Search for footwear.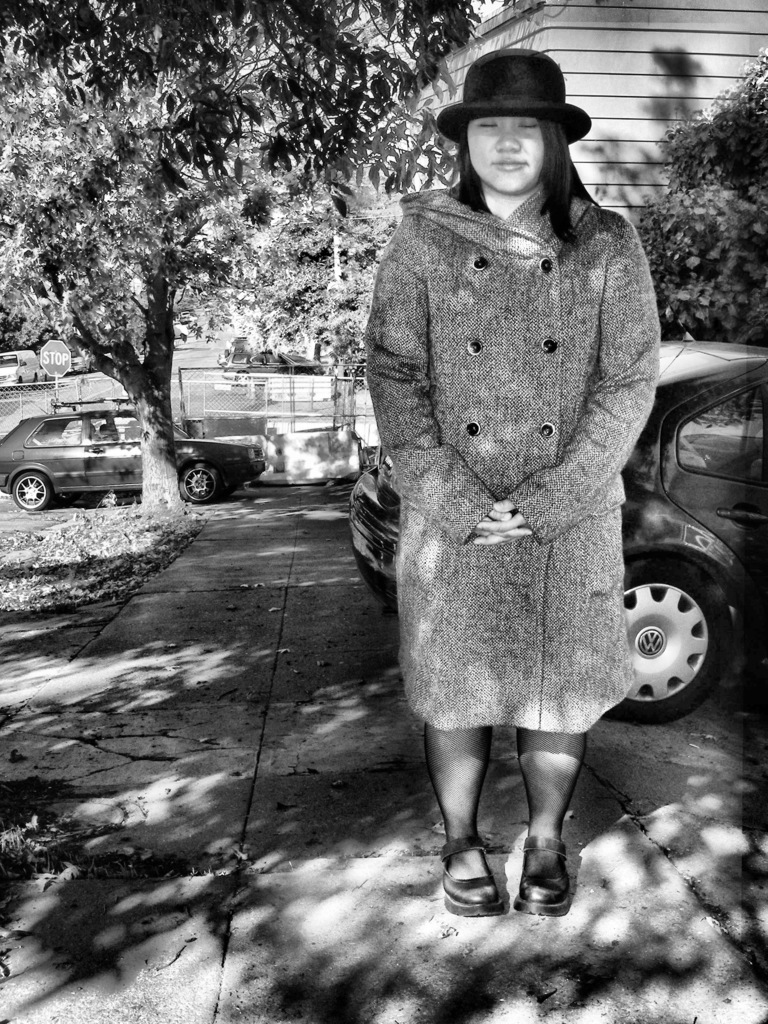
Found at crop(442, 829, 505, 919).
